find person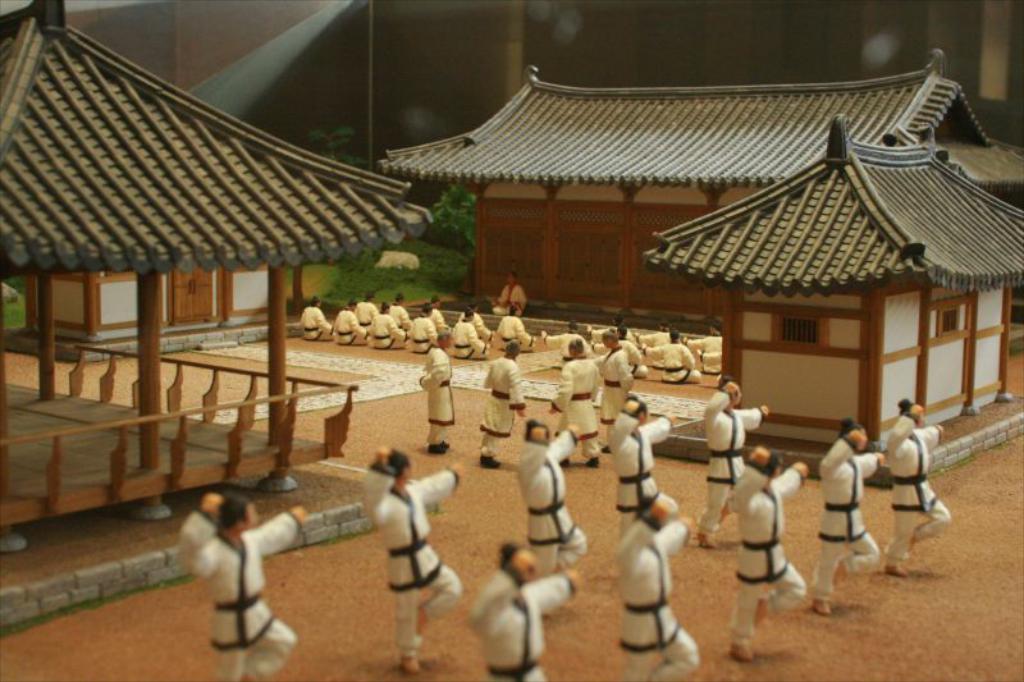
700,374,772,548
